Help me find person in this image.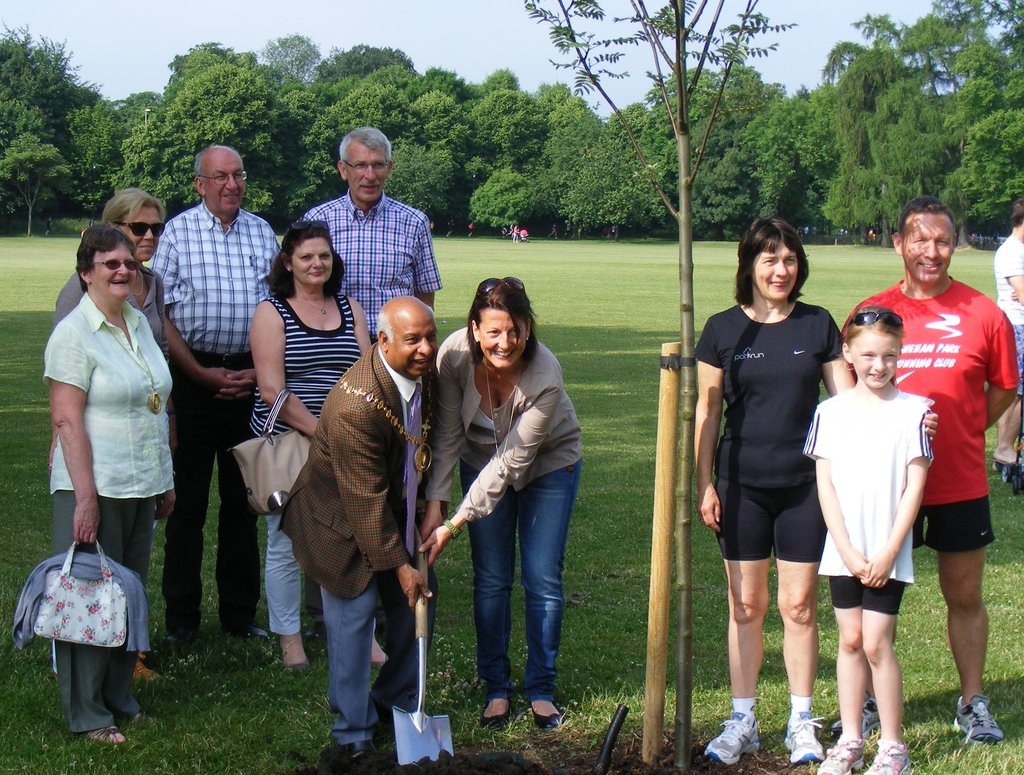
Found it: x1=444 y1=220 x2=453 y2=237.
